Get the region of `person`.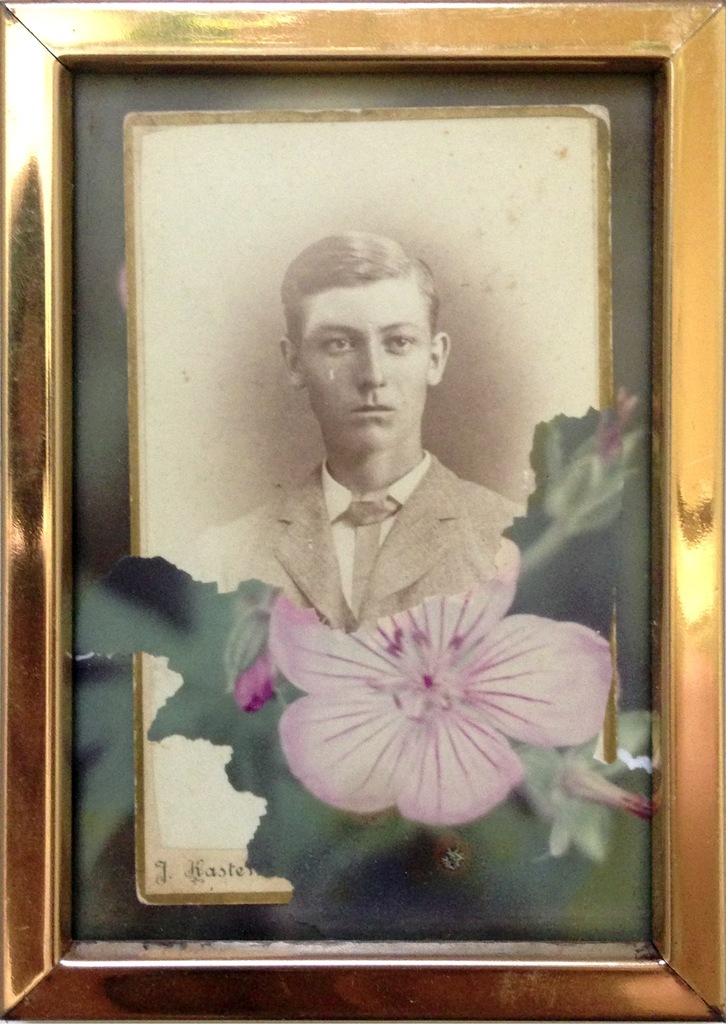
bbox=[174, 217, 528, 642].
